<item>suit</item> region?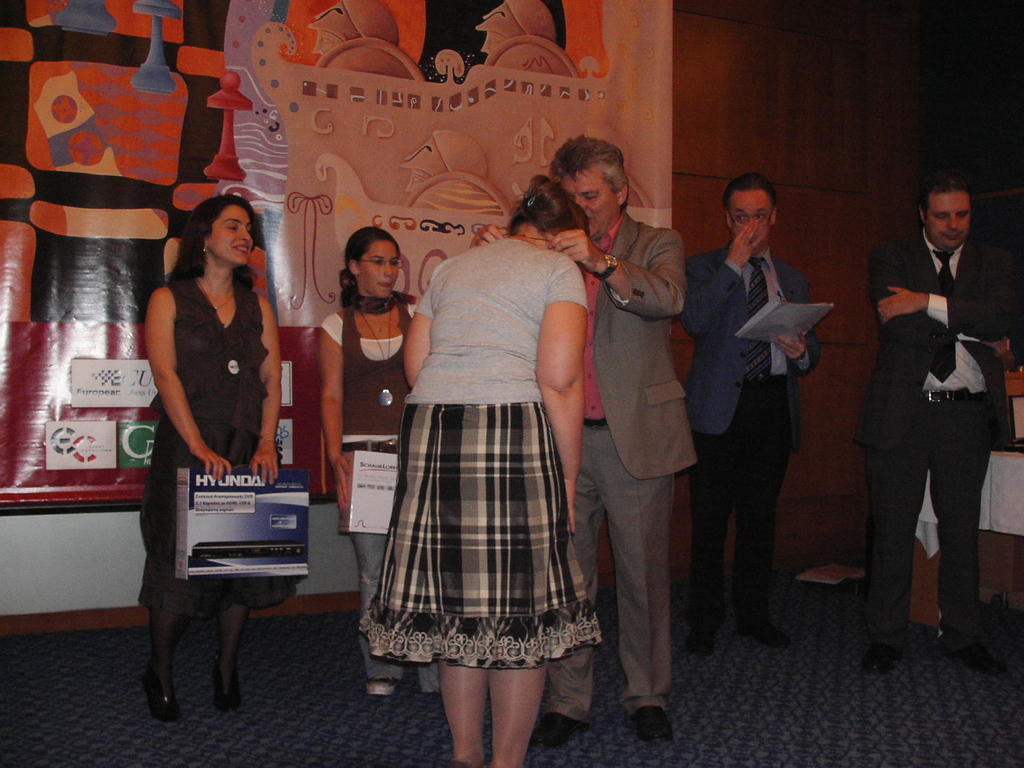
[x1=685, y1=241, x2=821, y2=628]
